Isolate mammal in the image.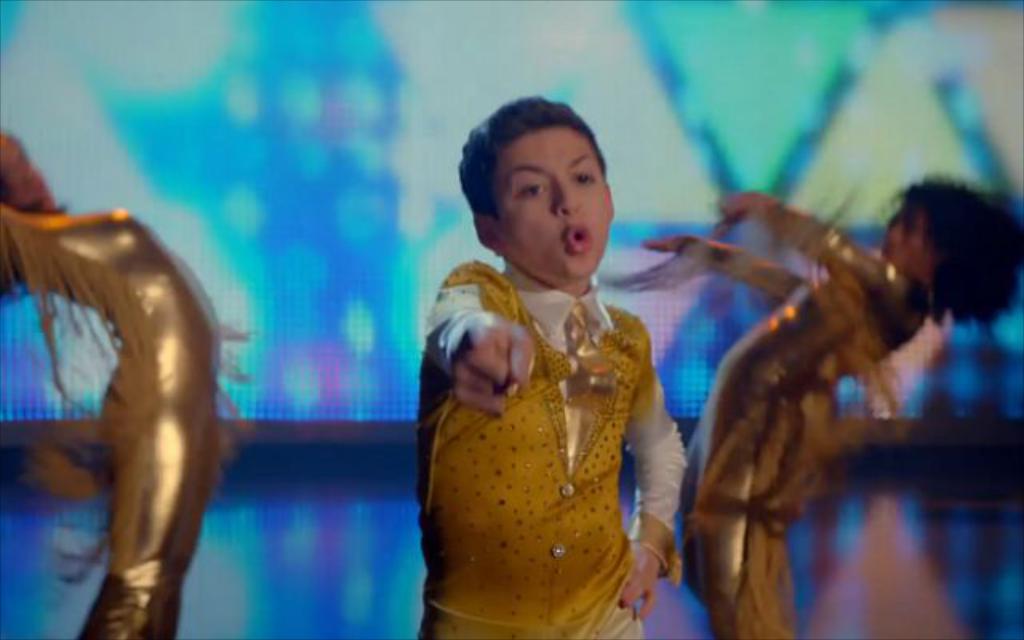
Isolated region: {"left": 406, "top": 131, "right": 682, "bottom": 619}.
